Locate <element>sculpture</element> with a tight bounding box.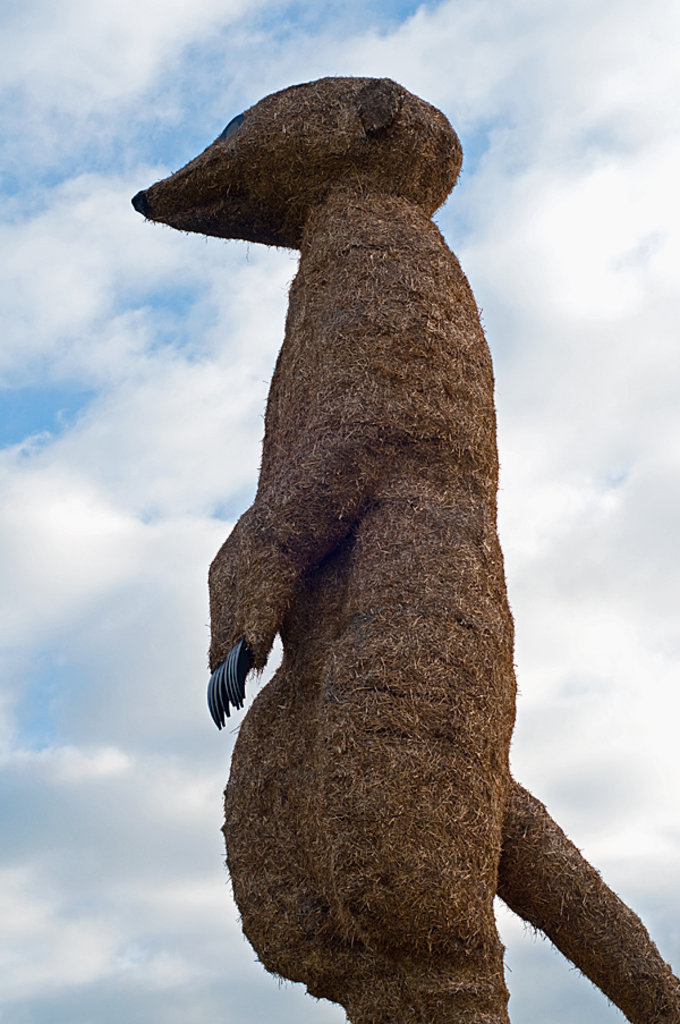
135,71,679,1023.
